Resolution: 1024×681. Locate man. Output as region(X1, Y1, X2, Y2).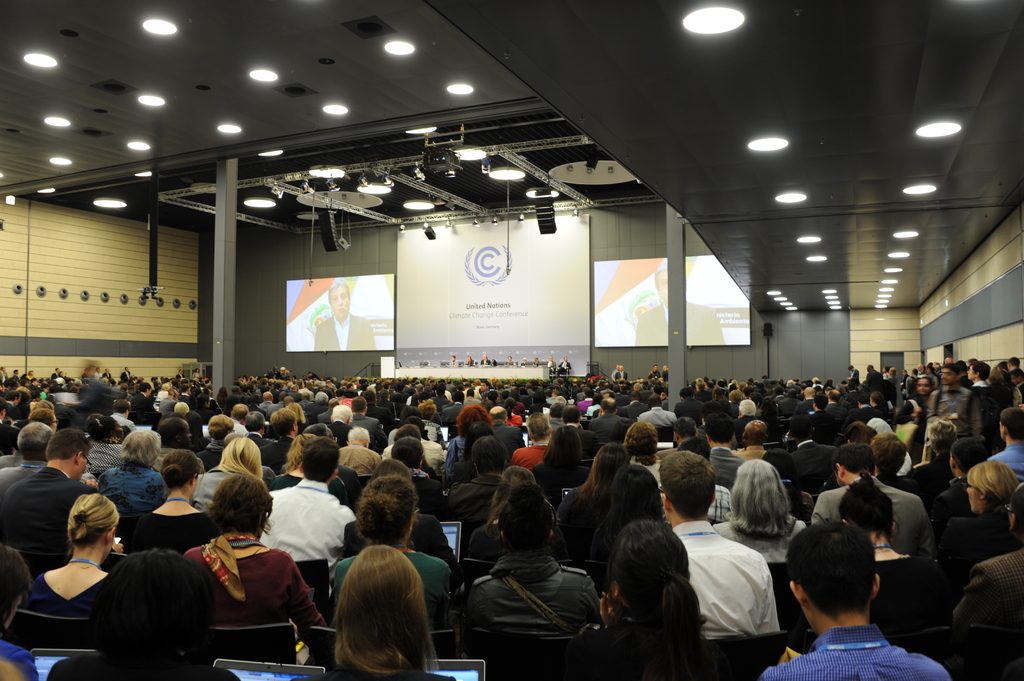
region(847, 360, 863, 387).
